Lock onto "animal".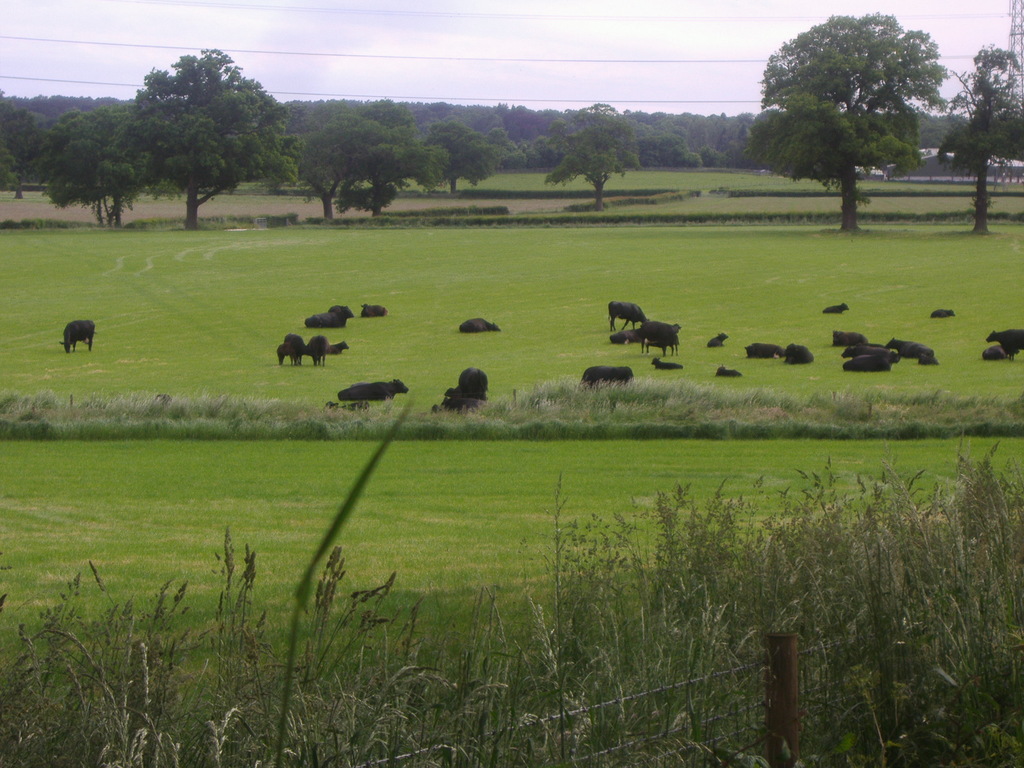
Locked: 746 341 788 357.
